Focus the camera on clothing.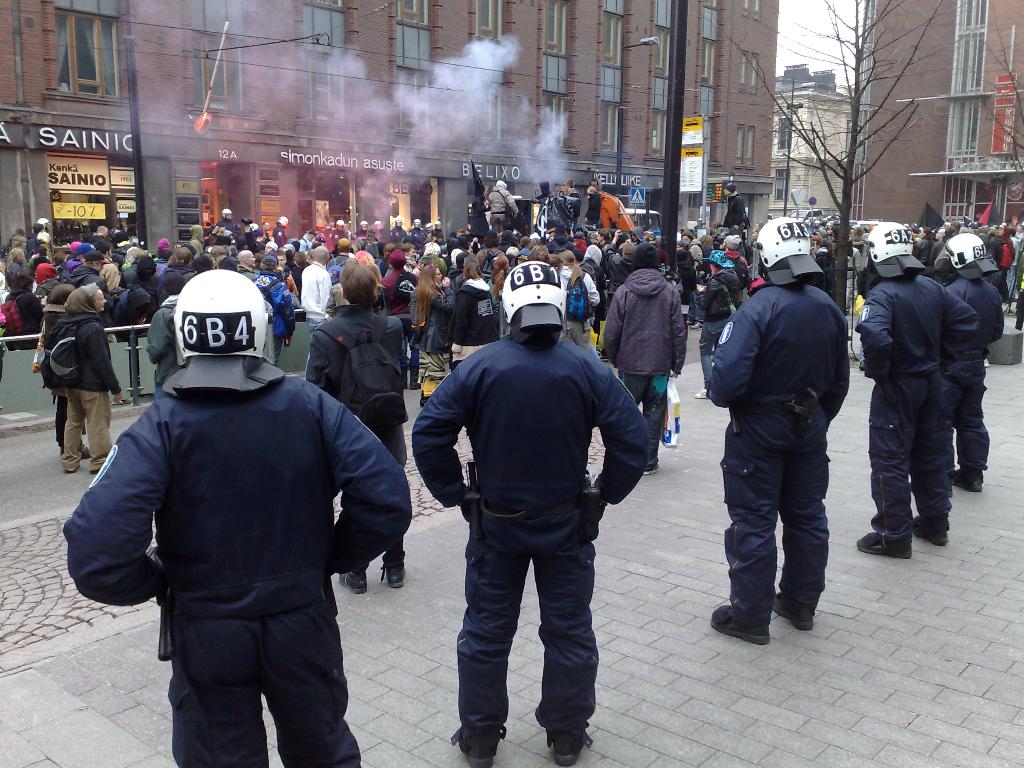
Focus region: [x1=993, y1=230, x2=1013, y2=285].
